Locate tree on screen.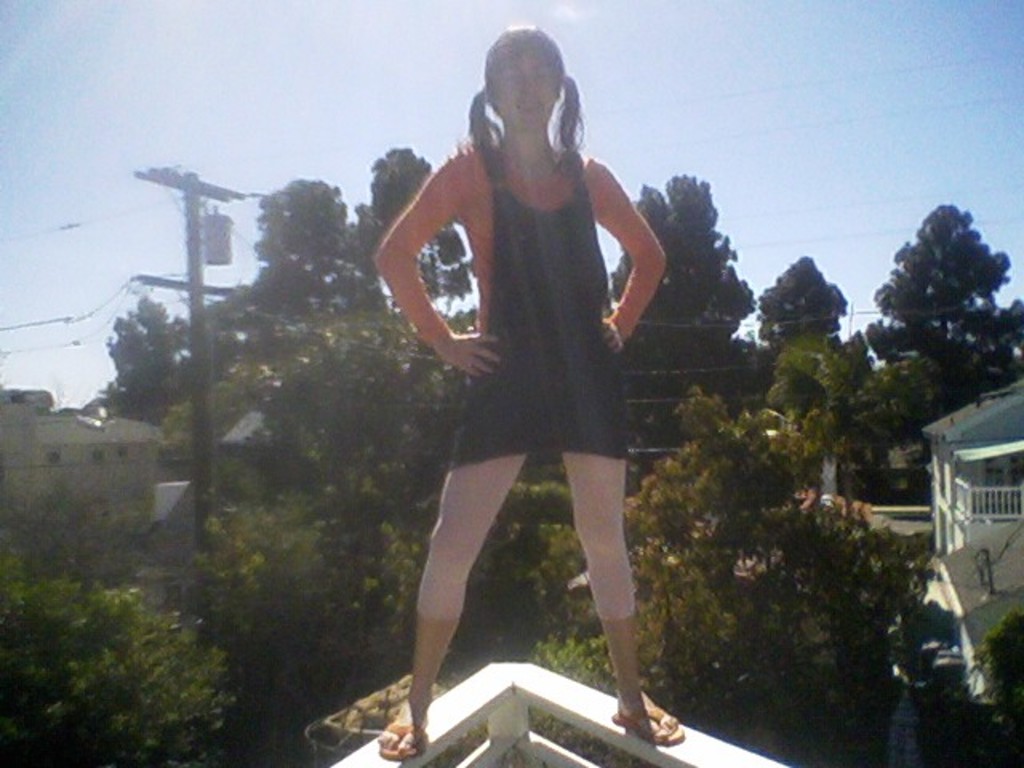
On screen at box(203, 302, 528, 699).
